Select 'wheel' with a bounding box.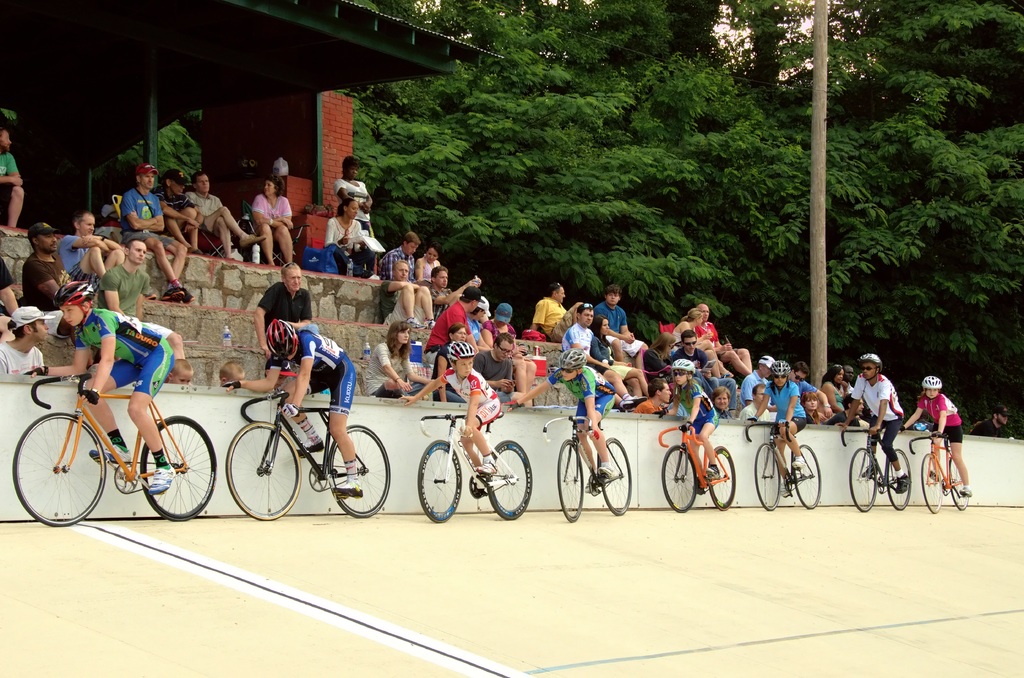
412, 439, 461, 522.
